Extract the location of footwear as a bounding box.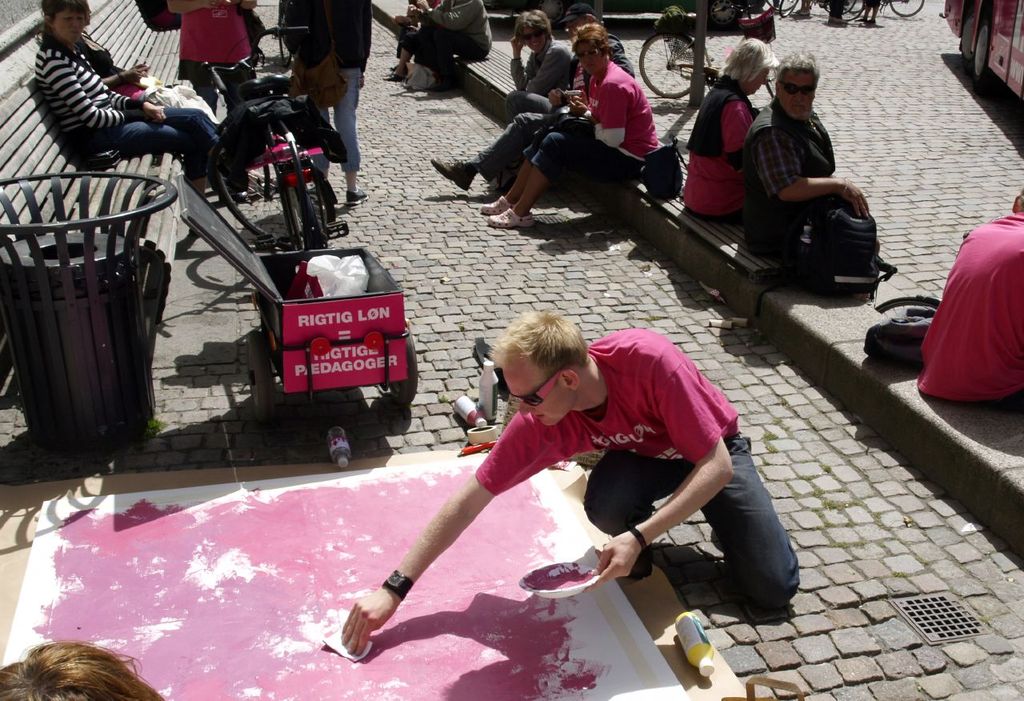
pyautogui.locateOnScreen(798, 9, 812, 14).
